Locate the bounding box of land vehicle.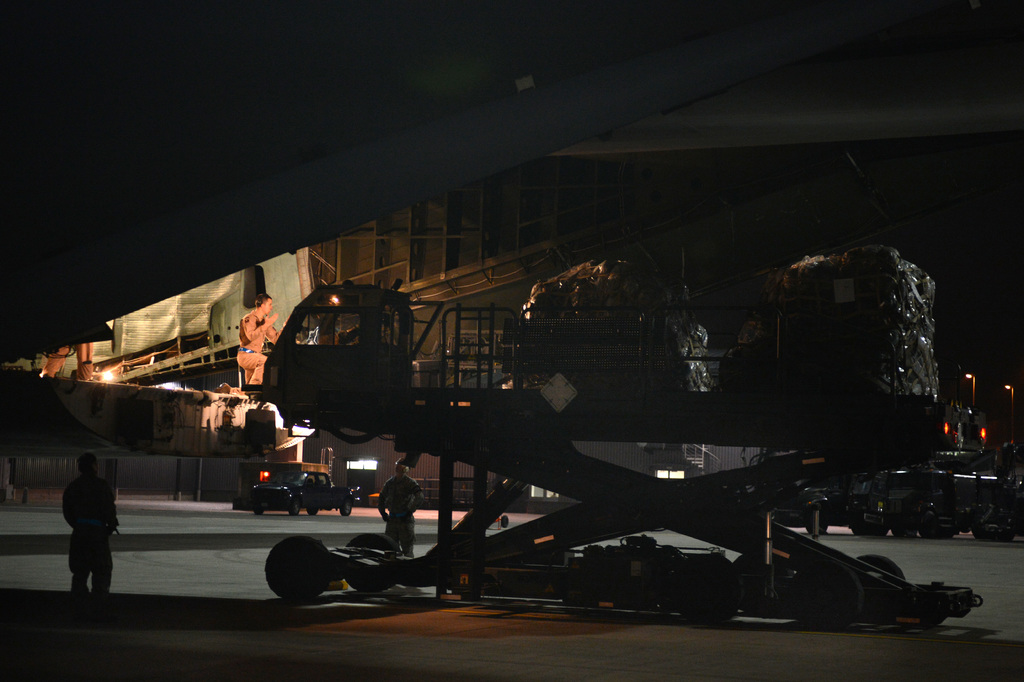
Bounding box: {"x1": 253, "y1": 469, "x2": 353, "y2": 510}.
